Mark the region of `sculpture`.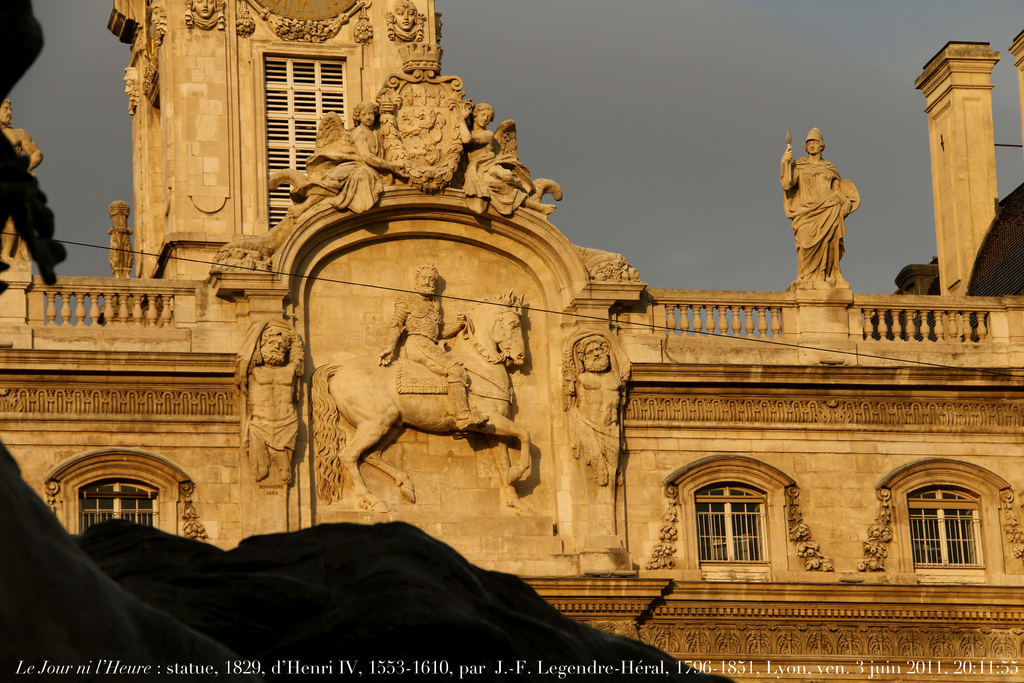
Region: 234/310/312/484.
